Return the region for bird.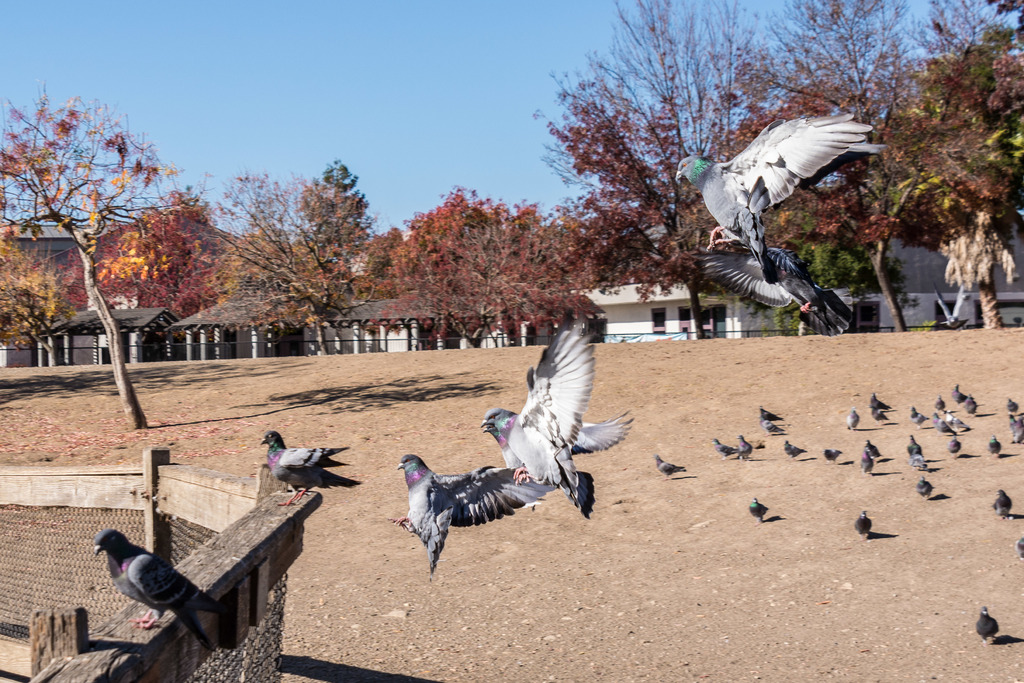
707, 434, 738, 457.
